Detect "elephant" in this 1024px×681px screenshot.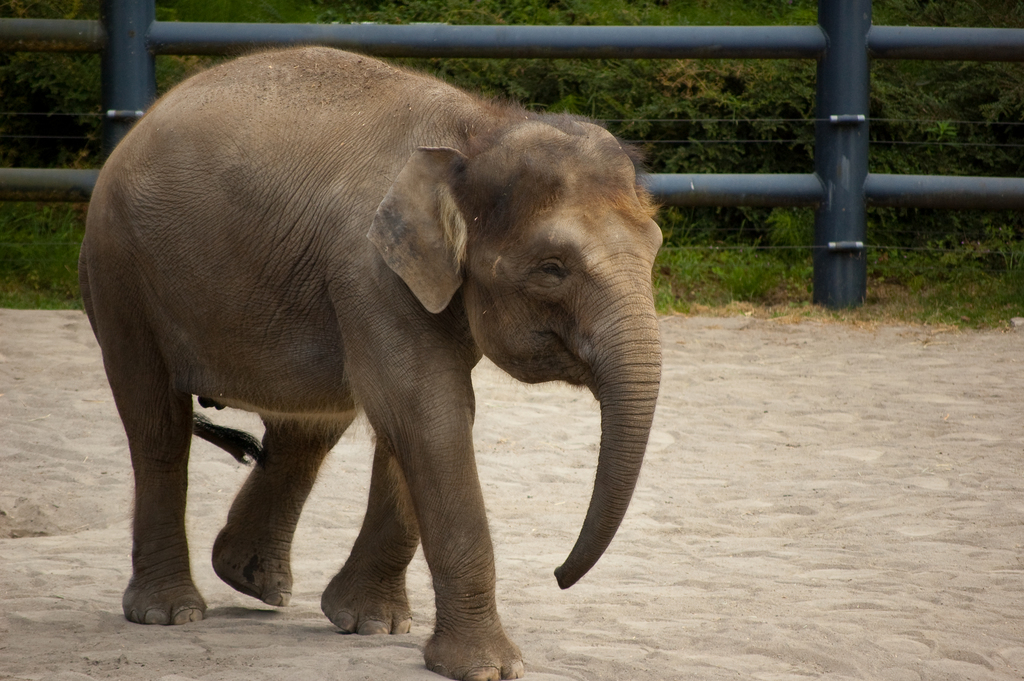
Detection: <bbox>84, 38, 693, 657</bbox>.
